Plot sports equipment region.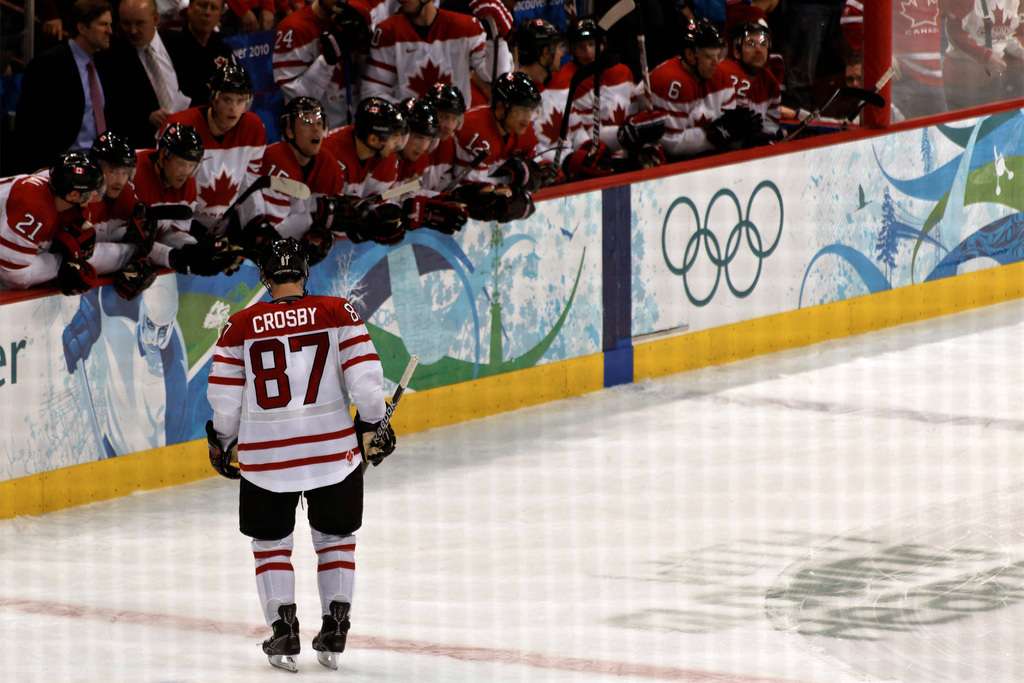
Plotted at bbox=(284, 95, 328, 161).
